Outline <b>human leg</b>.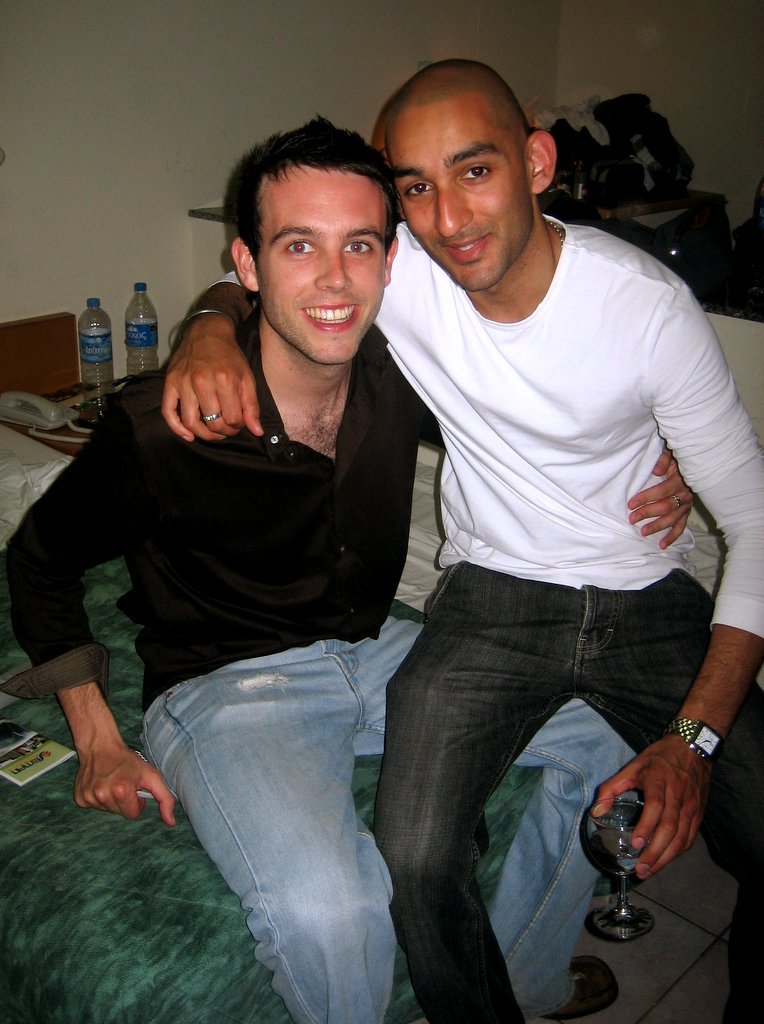
Outline: <bbox>137, 636, 421, 1017</bbox>.
